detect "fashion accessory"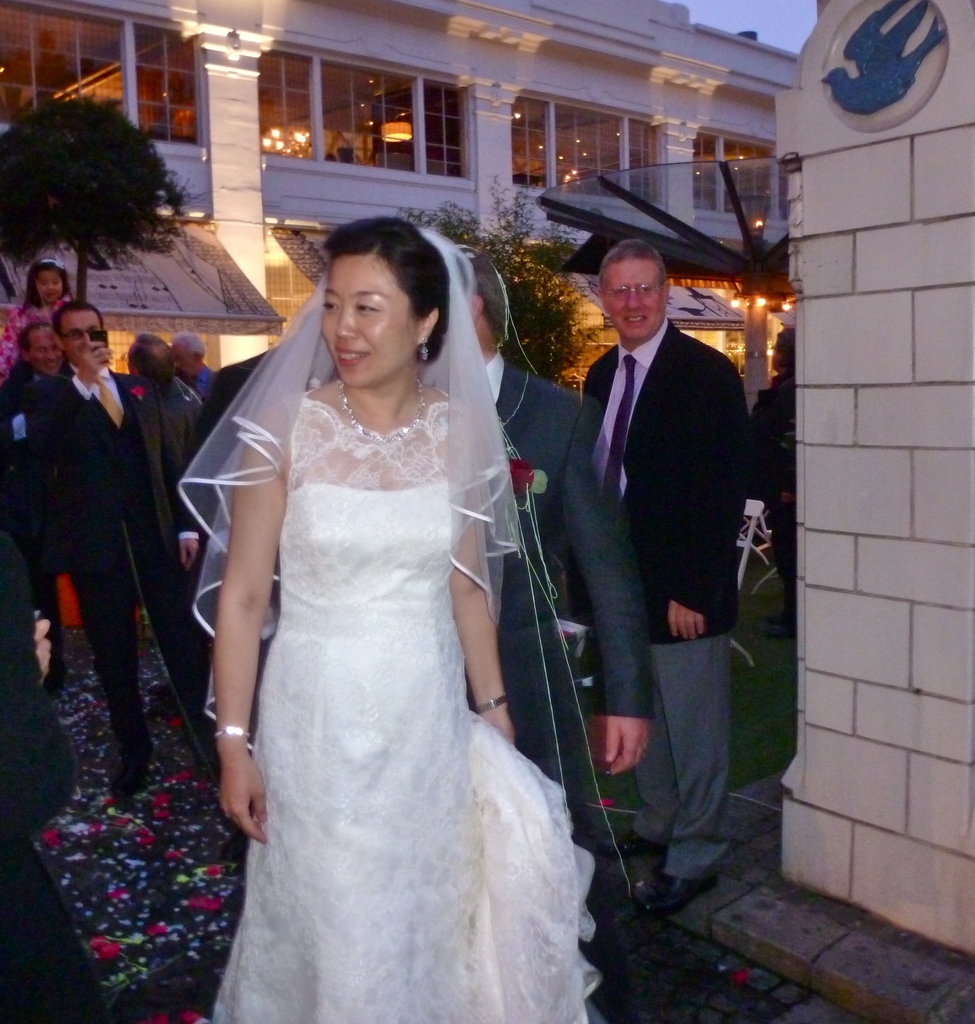
pyautogui.locateOnScreen(611, 833, 660, 854)
